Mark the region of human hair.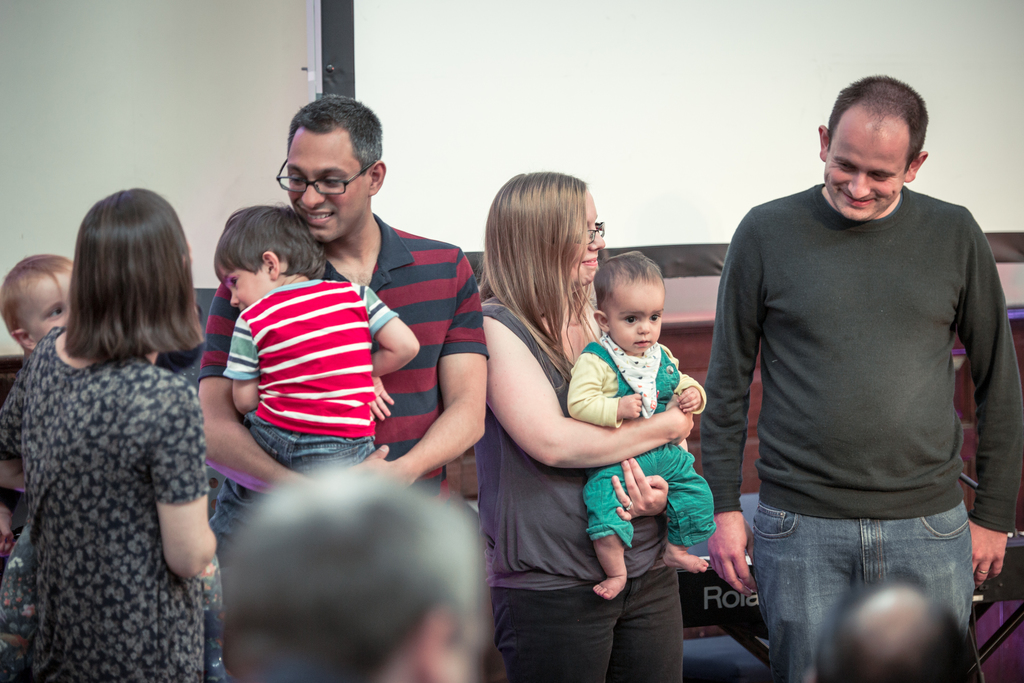
Region: 492, 172, 608, 375.
